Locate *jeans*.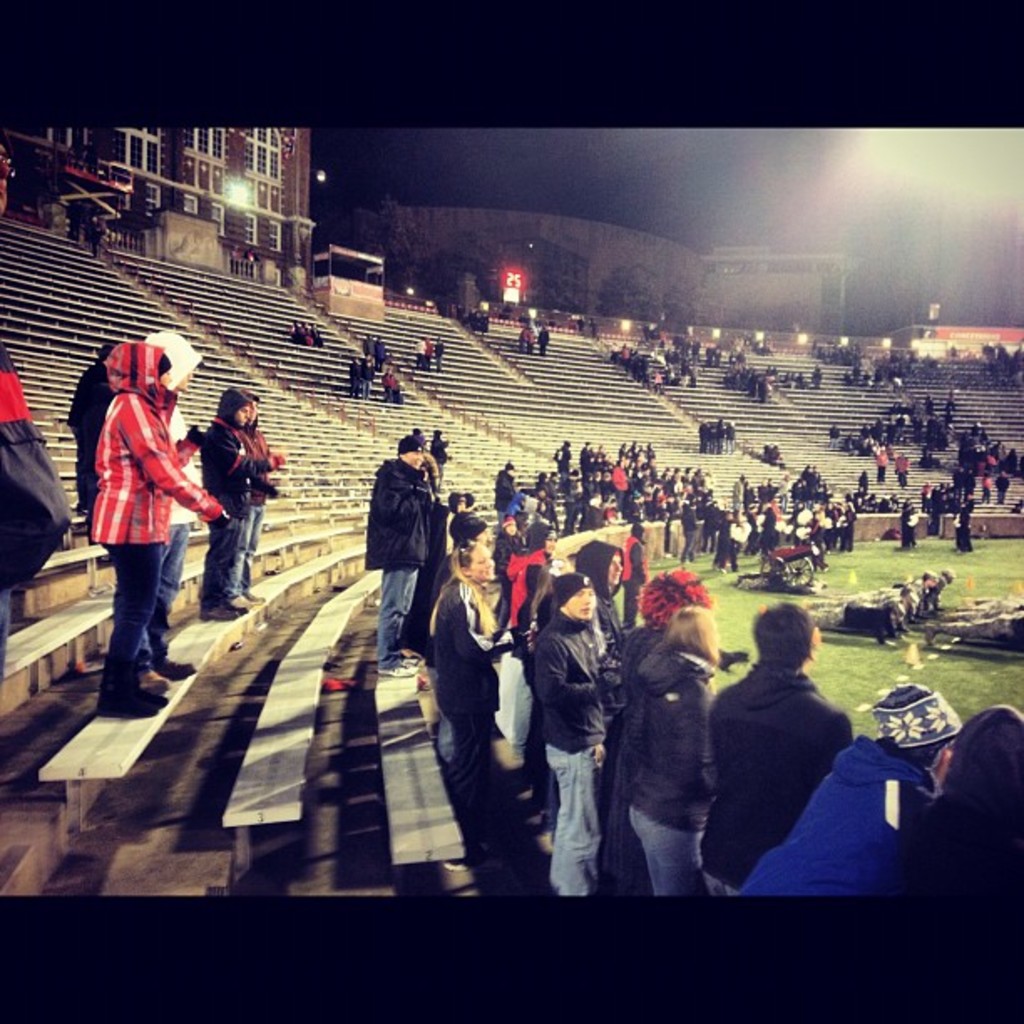
Bounding box: BBox(544, 745, 599, 900).
